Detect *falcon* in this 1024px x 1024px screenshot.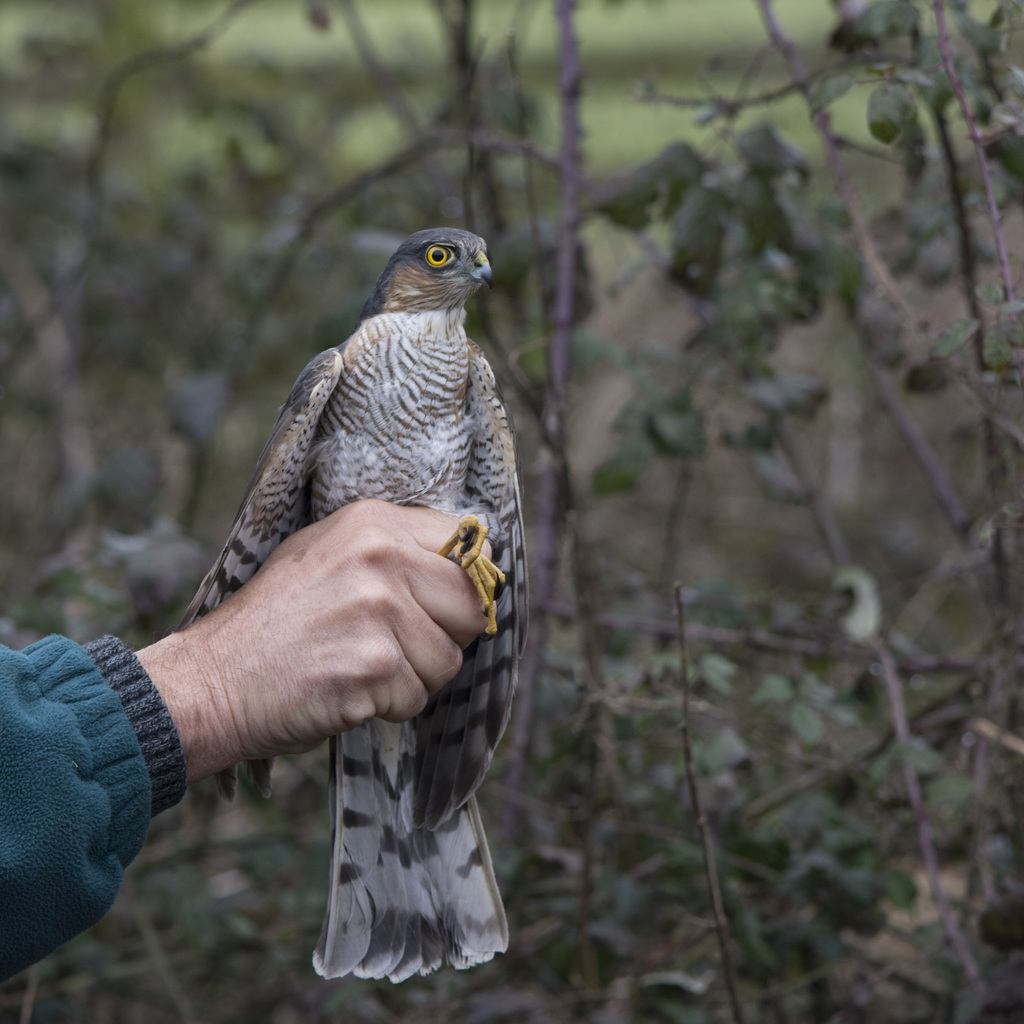
Detection: [left=167, top=227, right=529, bottom=984].
